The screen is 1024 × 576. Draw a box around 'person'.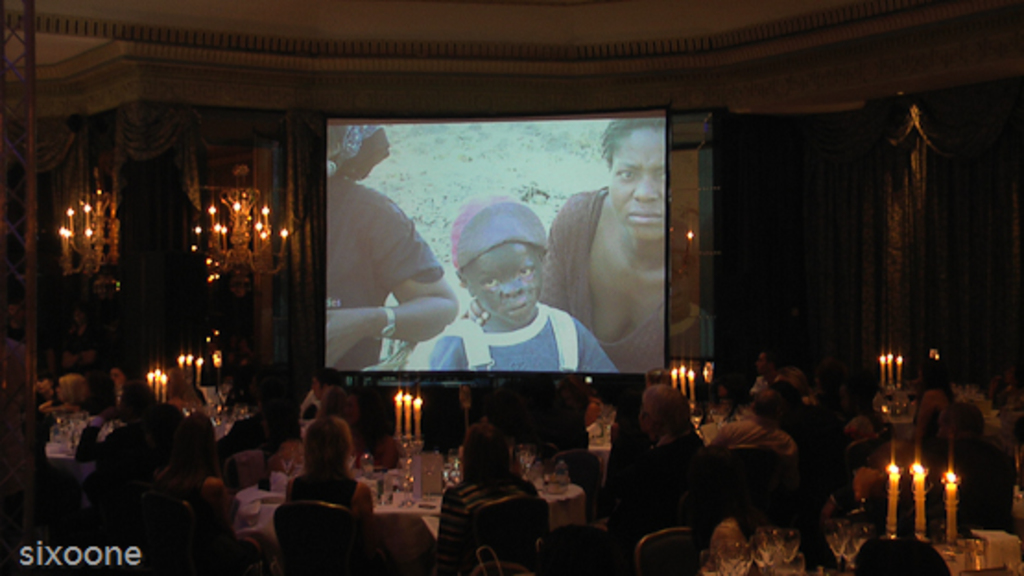
323,120,465,378.
